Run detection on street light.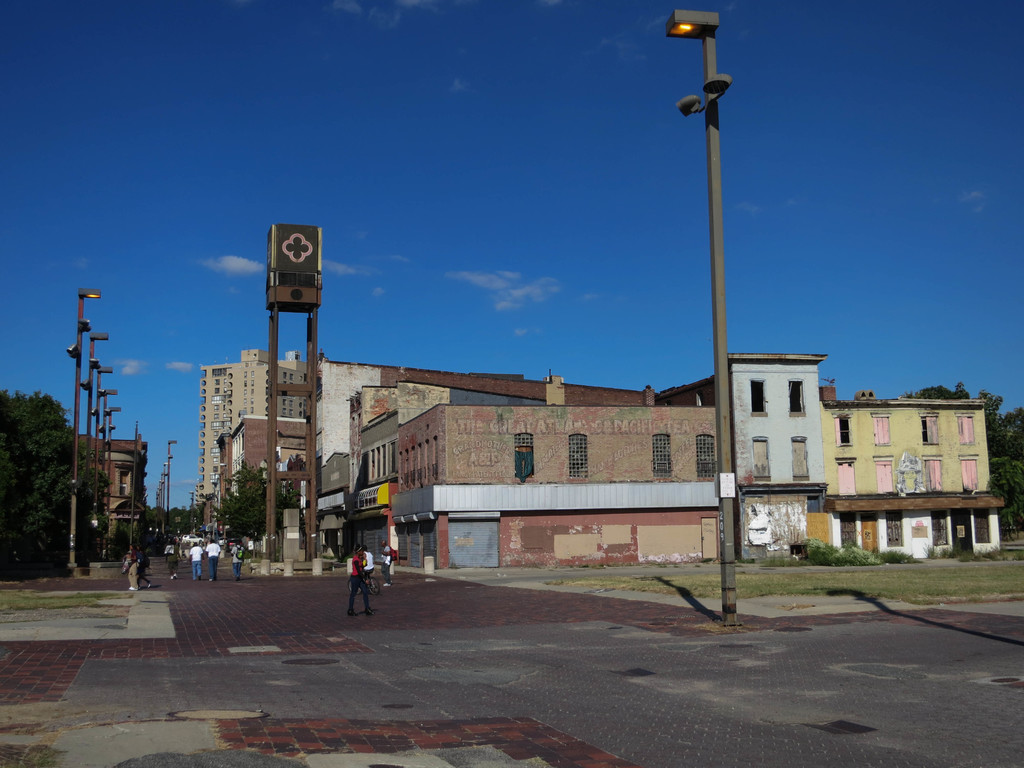
Result: 666/8/731/623.
